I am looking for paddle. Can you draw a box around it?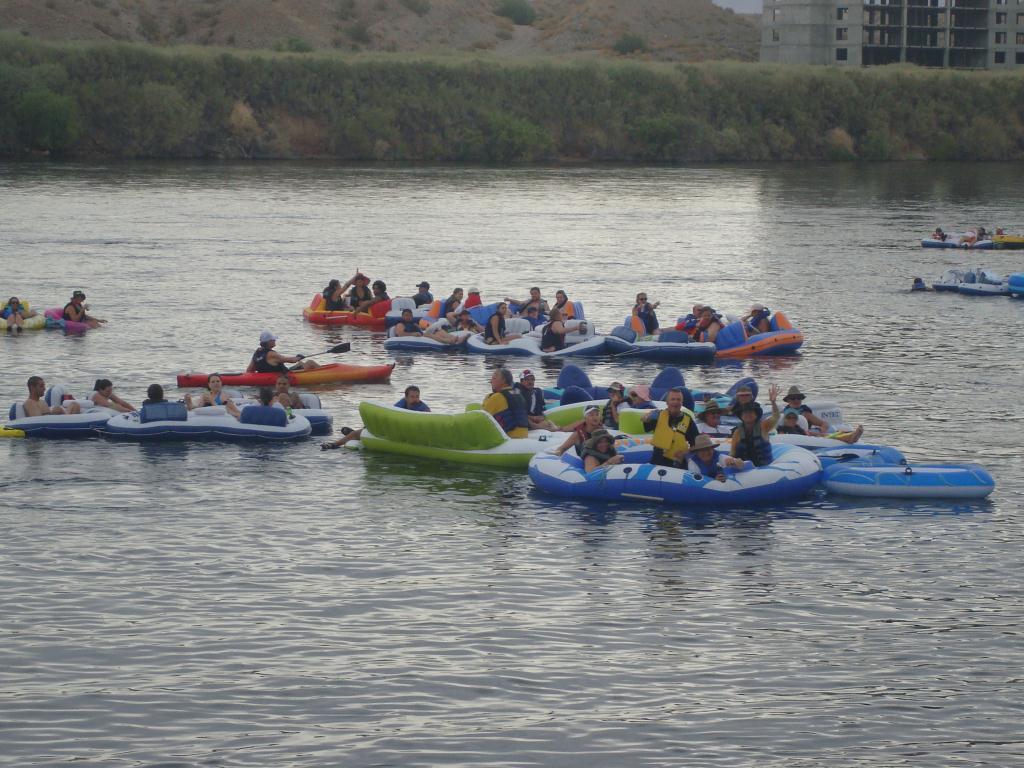
Sure, the bounding box is (left=302, top=342, right=350, bottom=362).
